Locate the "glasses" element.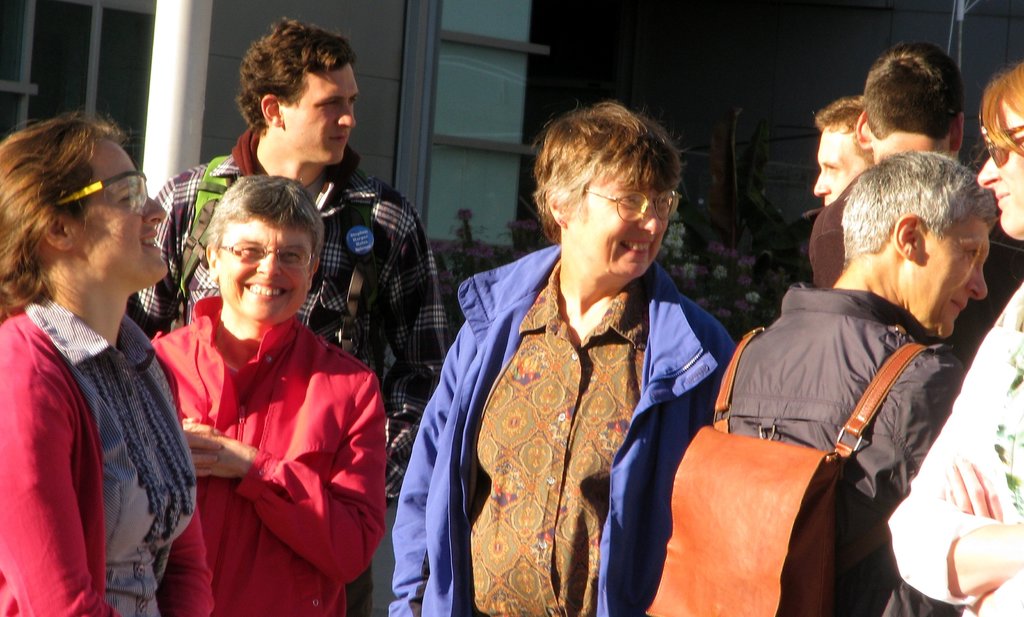
Element bbox: bbox(196, 236, 305, 274).
